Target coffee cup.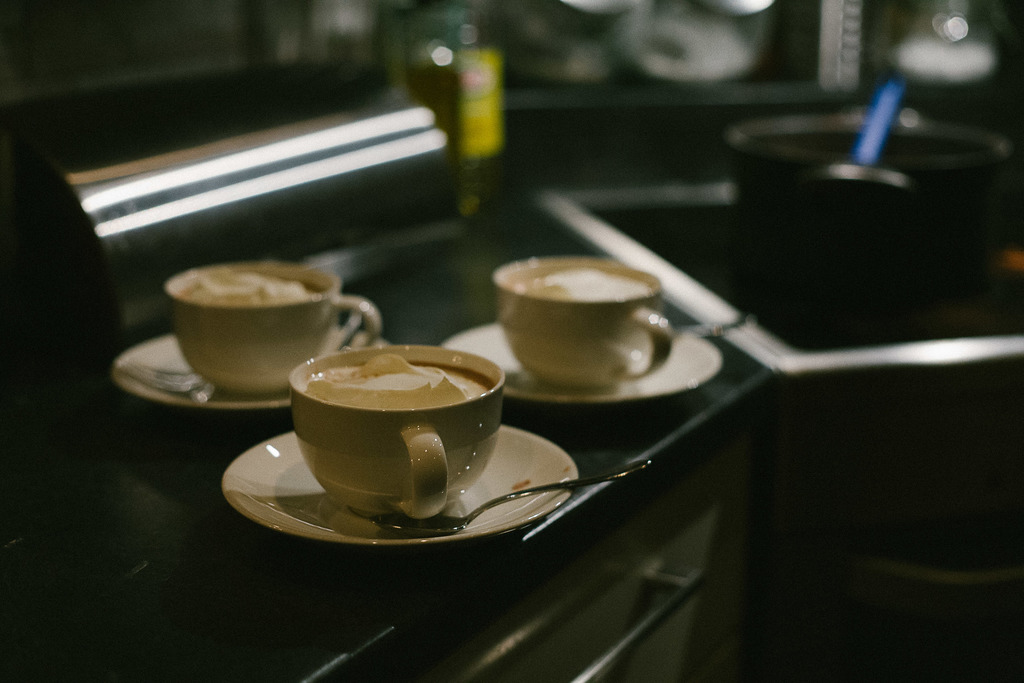
Target region: [x1=285, y1=336, x2=509, y2=515].
